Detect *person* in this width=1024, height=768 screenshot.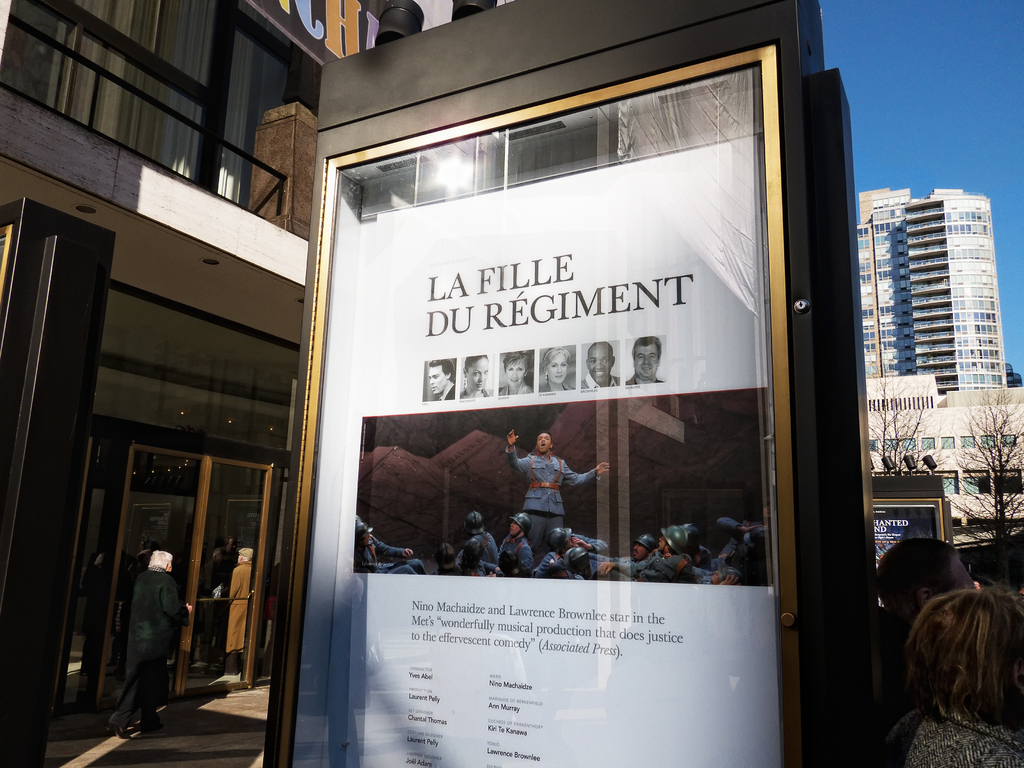
Detection: [876,536,977,725].
